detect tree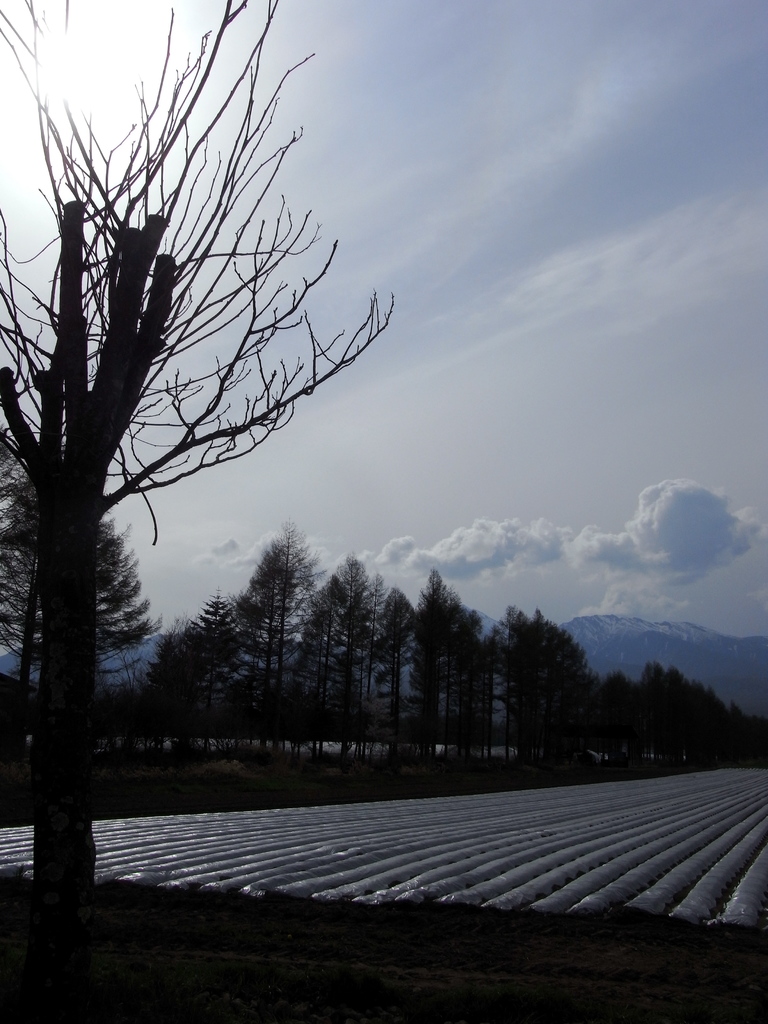
rect(595, 659, 767, 747)
